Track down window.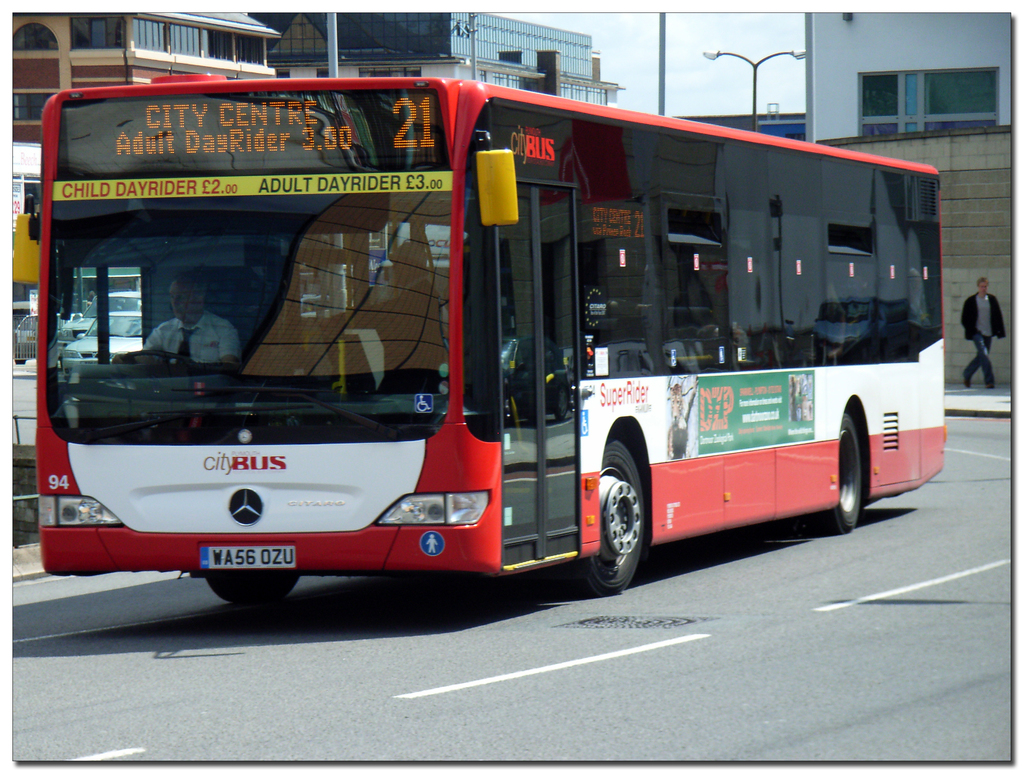
Tracked to (132, 17, 164, 53).
